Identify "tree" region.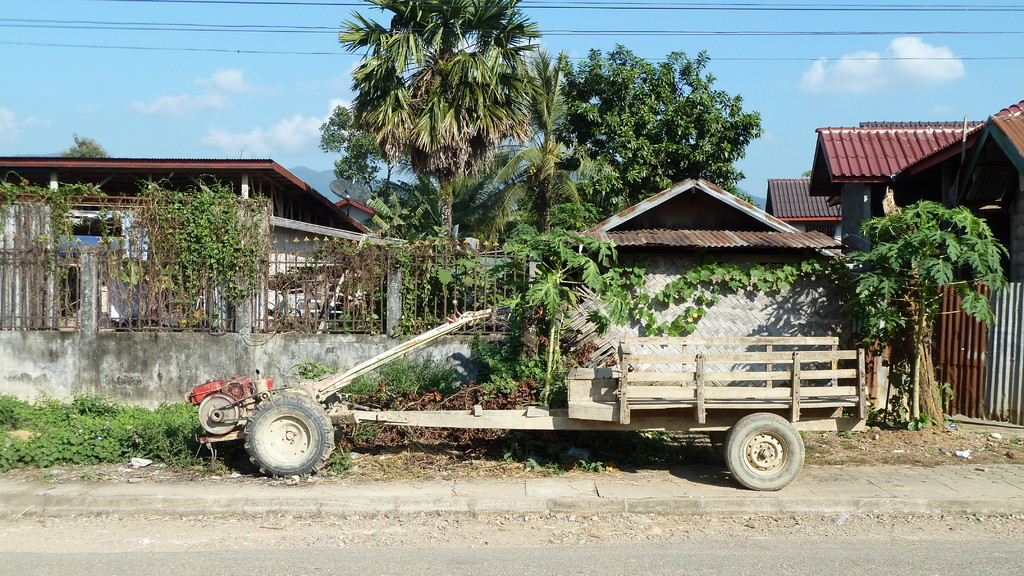
Region: 842, 202, 1013, 428.
